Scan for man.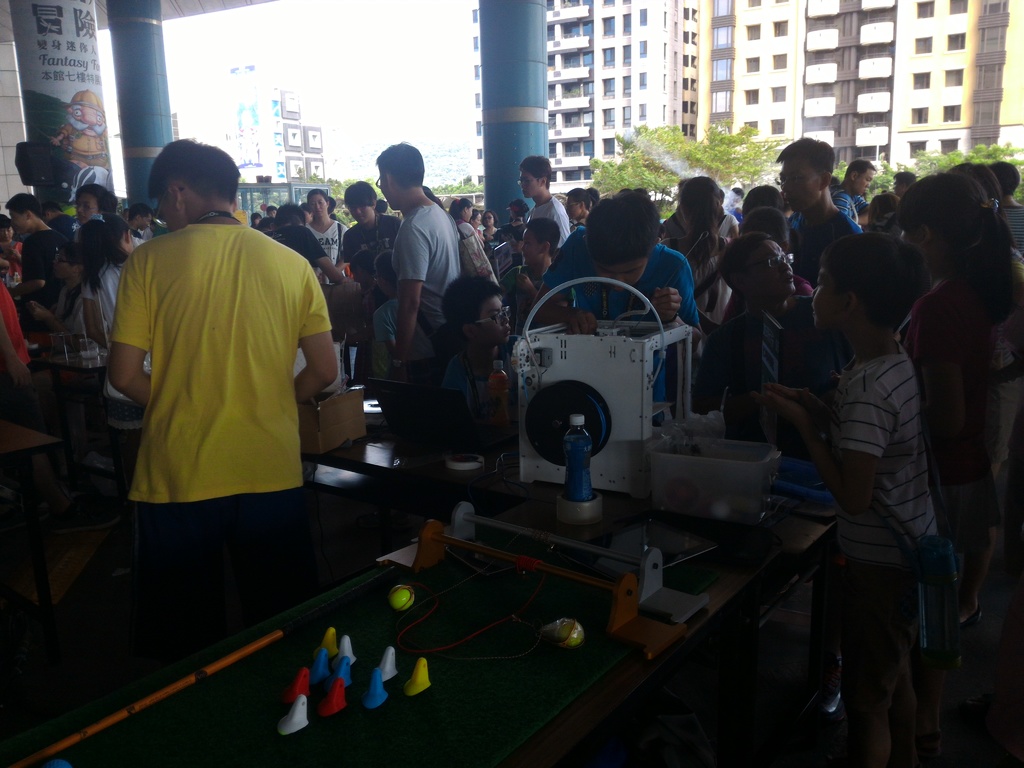
Scan result: <box>106,136,335,644</box>.
